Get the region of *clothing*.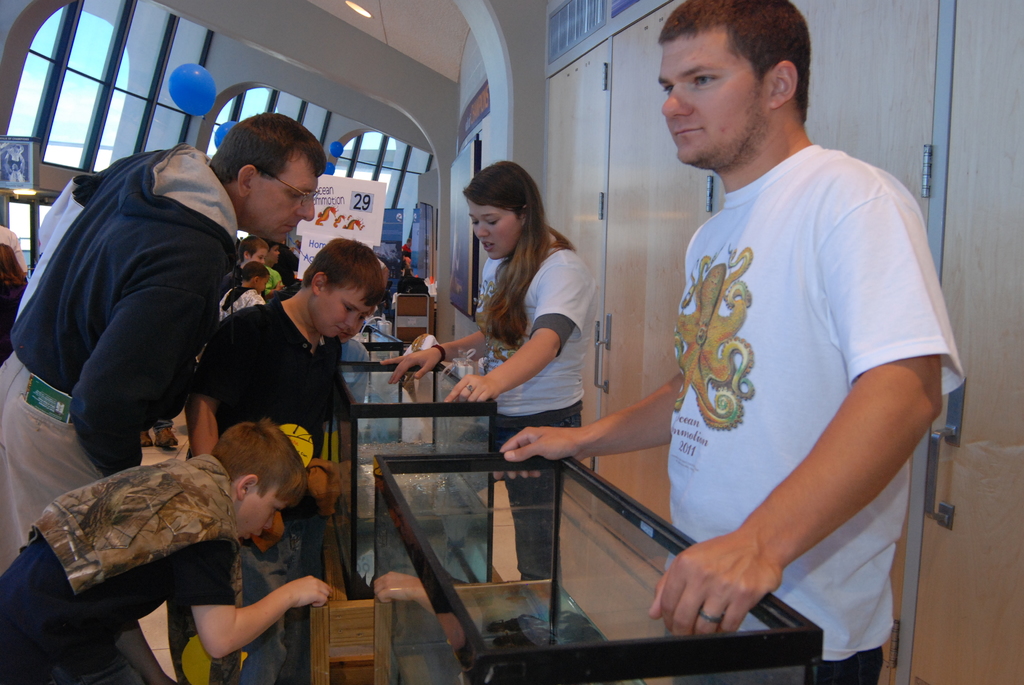
crop(0, 452, 241, 684).
